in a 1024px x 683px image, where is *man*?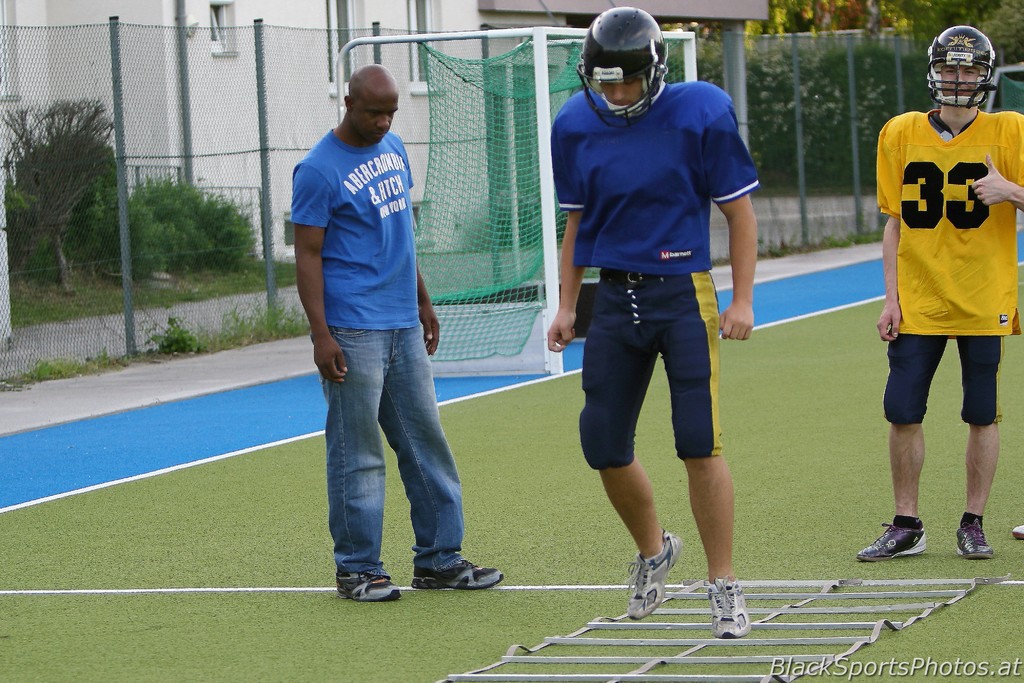
{"x1": 860, "y1": 30, "x2": 1019, "y2": 564}.
